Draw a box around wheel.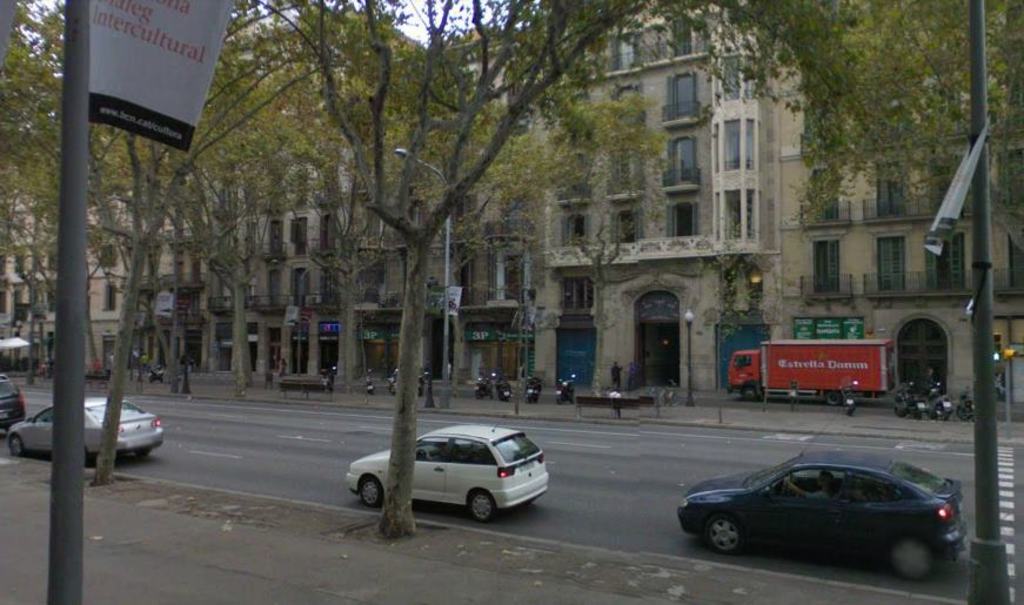
bbox(535, 394, 540, 401).
